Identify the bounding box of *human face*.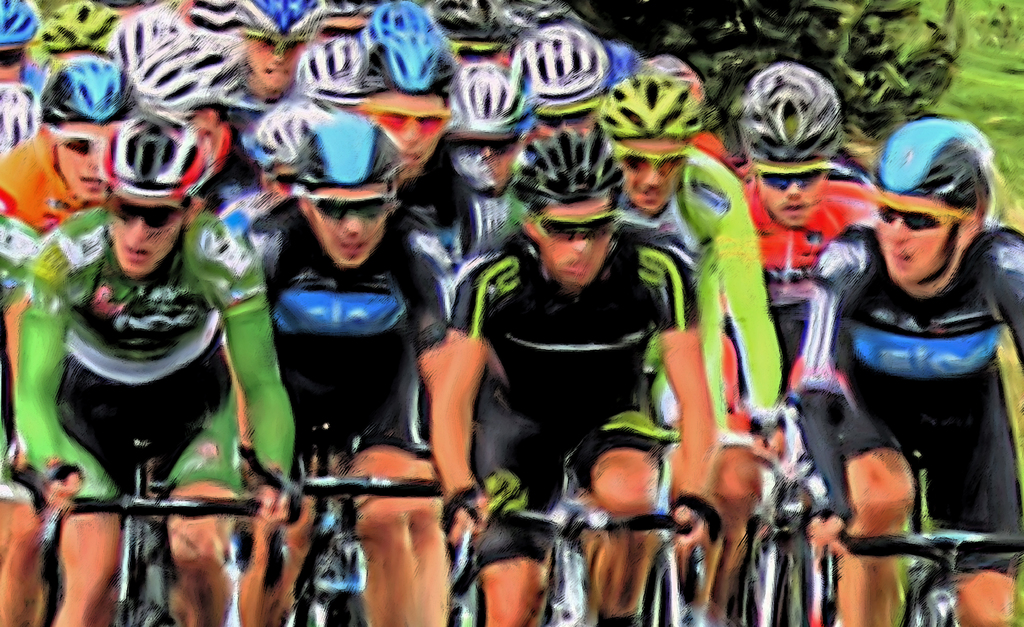
region(454, 132, 521, 178).
